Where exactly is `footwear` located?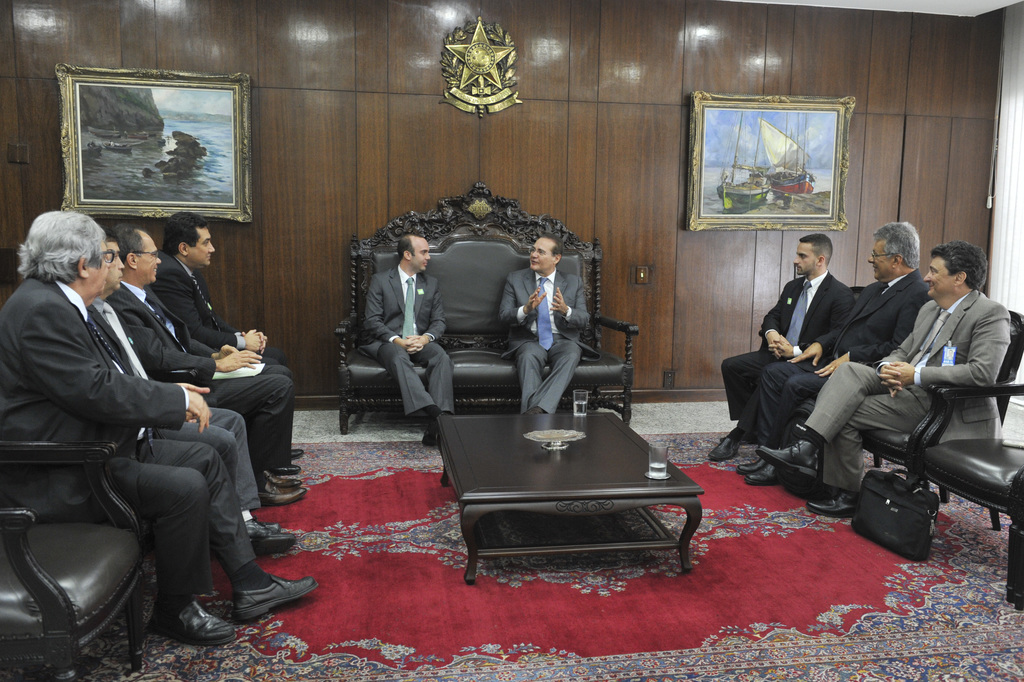
Its bounding box is bbox(244, 521, 294, 559).
